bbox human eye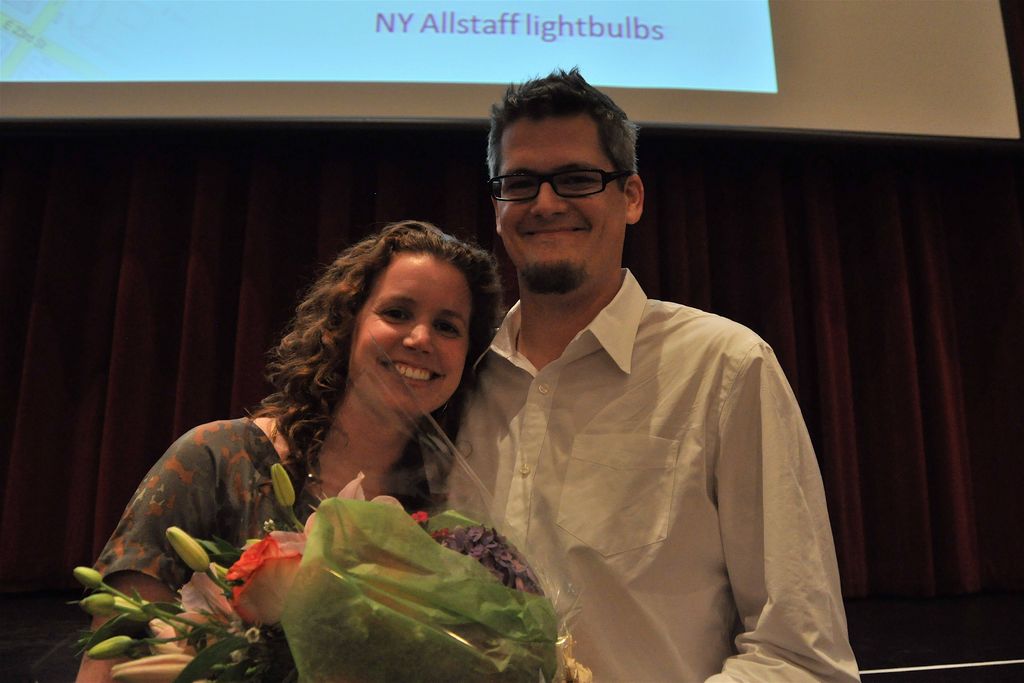
<region>430, 312, 461, 339</region>
